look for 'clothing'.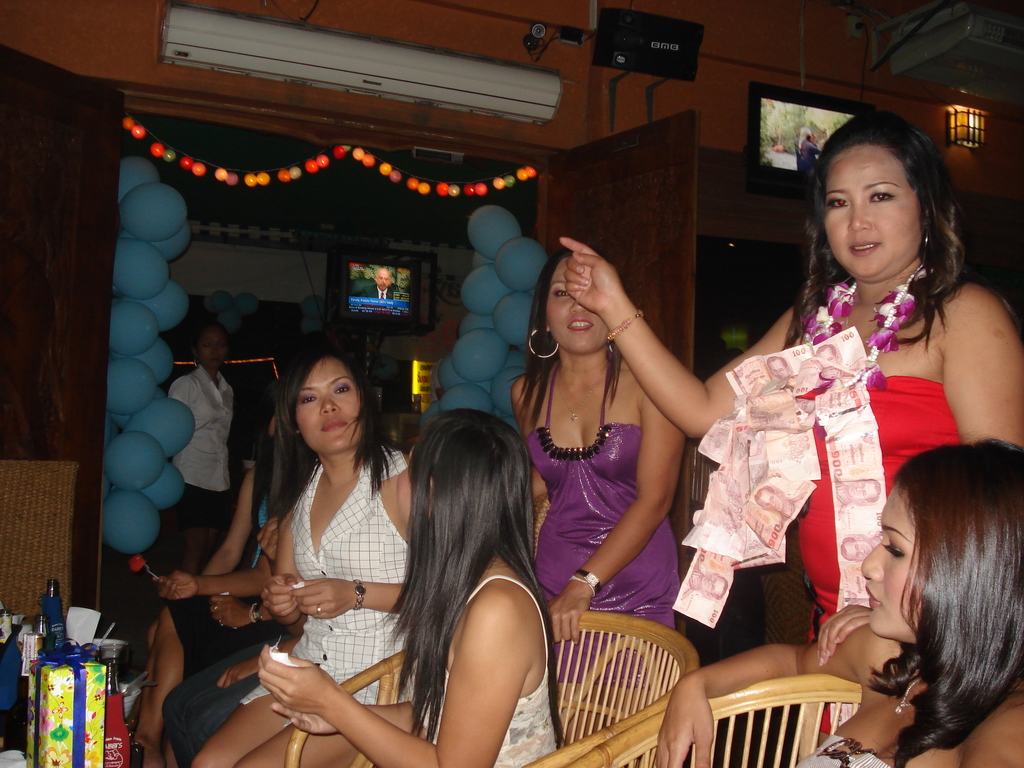
Found: detection(419, 577, 557, 767).
